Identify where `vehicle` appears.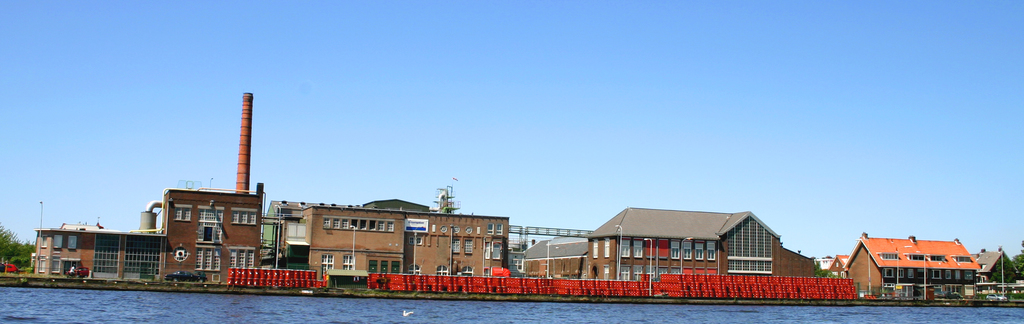
Appears at {"x1": 483, "y1": 264, "x2": 508, "y2": 277}.
